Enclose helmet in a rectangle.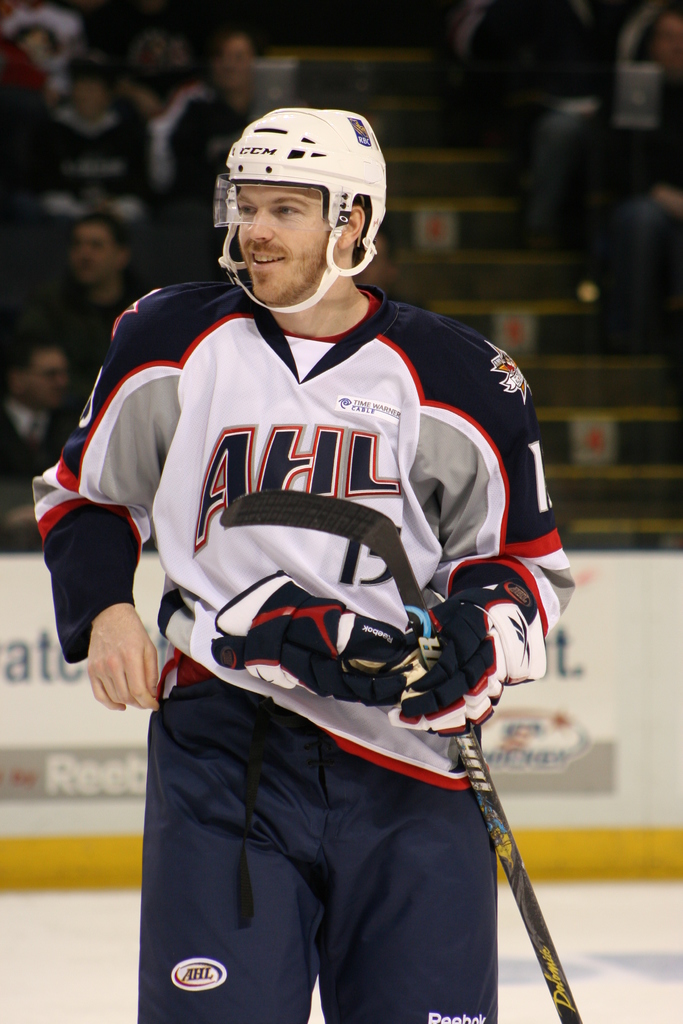
[x1=209, y1=106, x2=387, y2=311].
